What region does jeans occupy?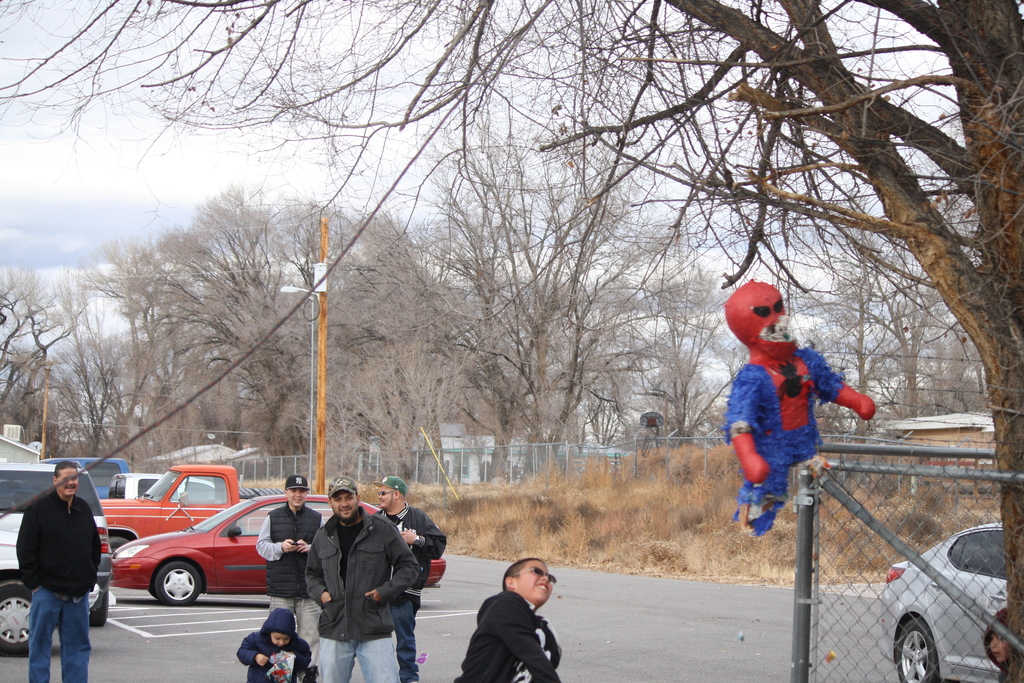
(x1=17, y1=588, x2=89, y2=677).
